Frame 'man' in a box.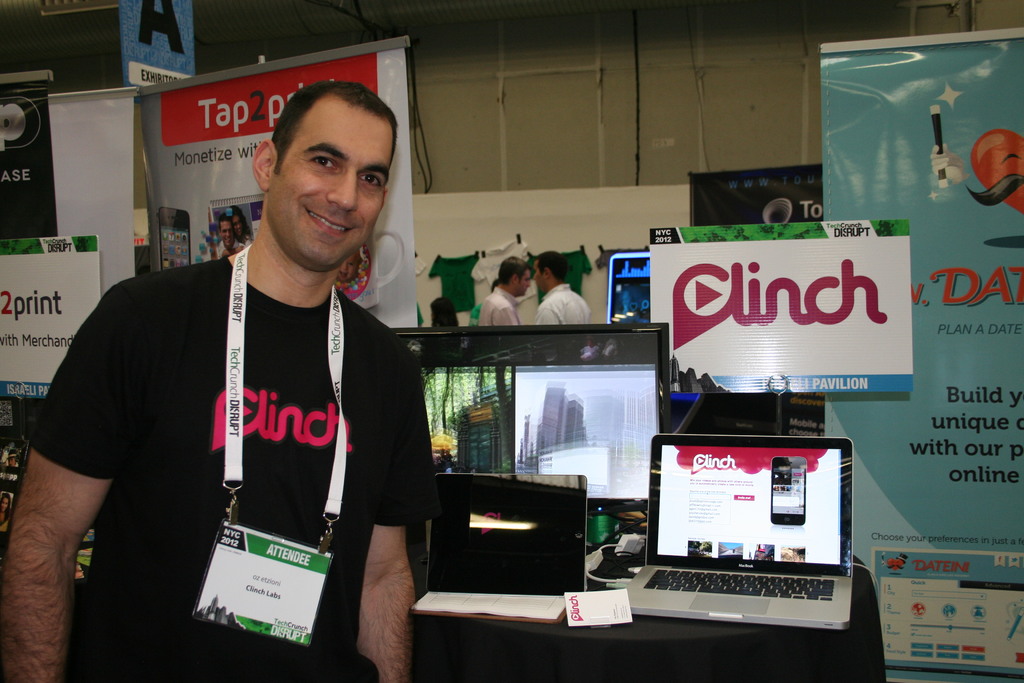
bbox=(530, 249, 592, 322).
